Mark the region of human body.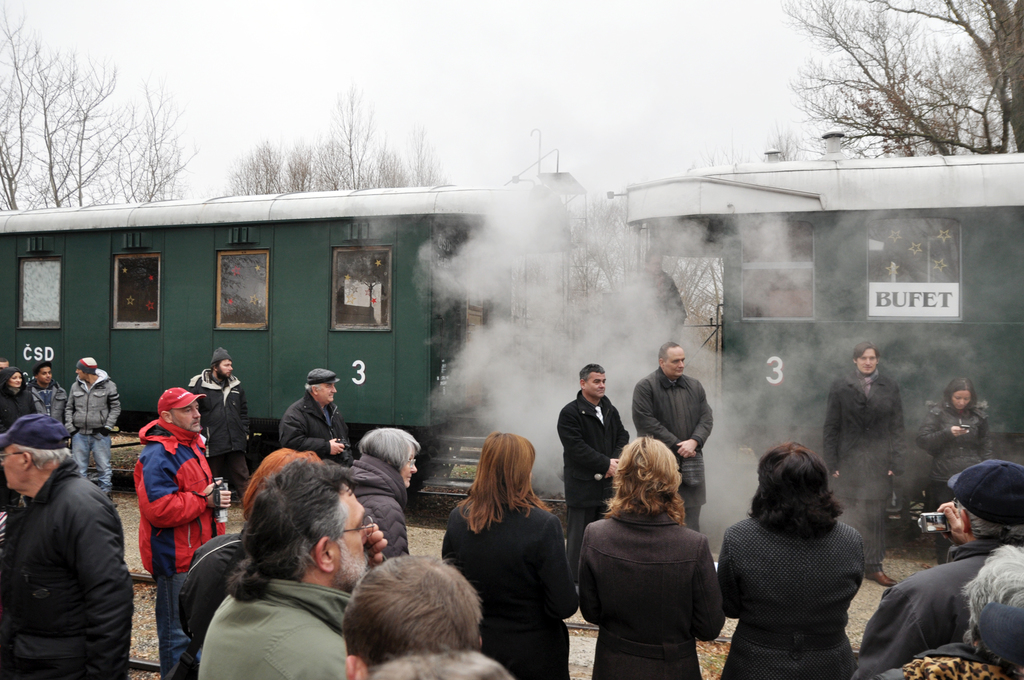
Region: (340, 458, 408, 563).
